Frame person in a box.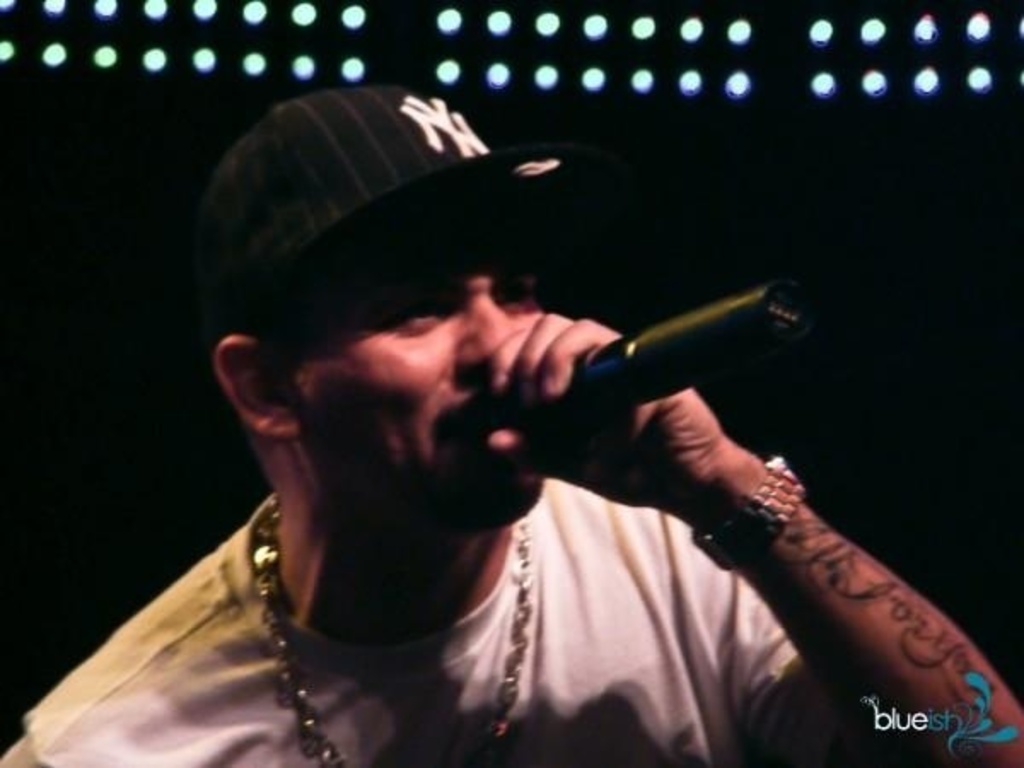
Rect(0, 82, 1022, 766).
